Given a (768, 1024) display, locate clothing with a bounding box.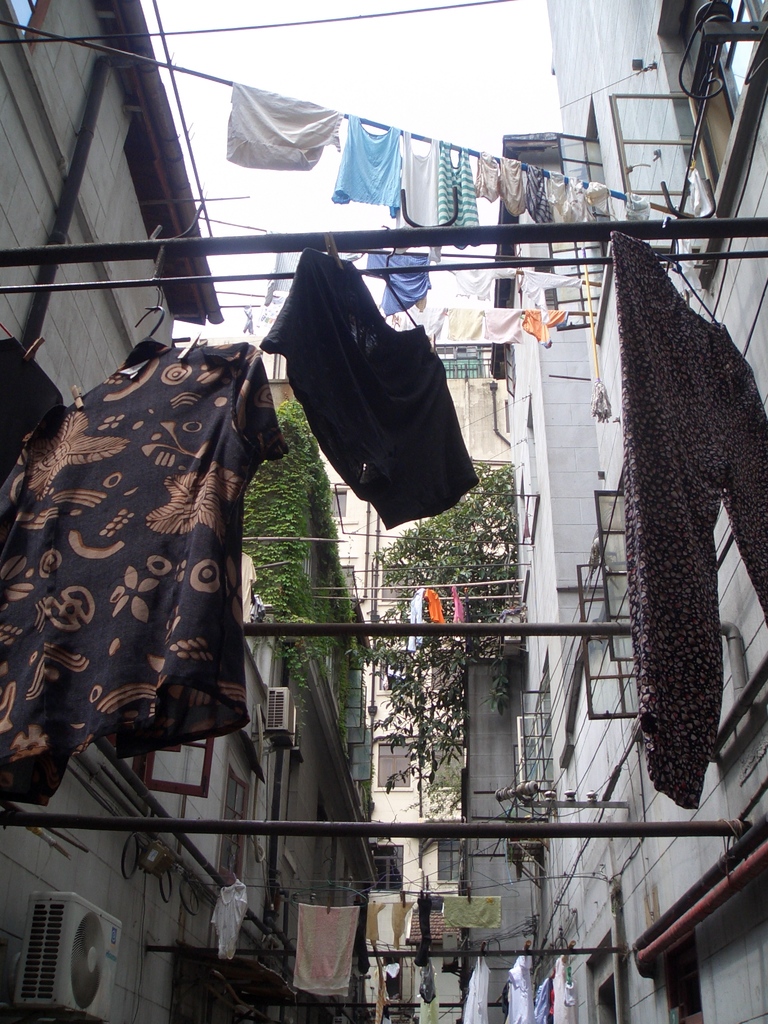
Located: (left=532, top=975, right=553, bottom=1023).
